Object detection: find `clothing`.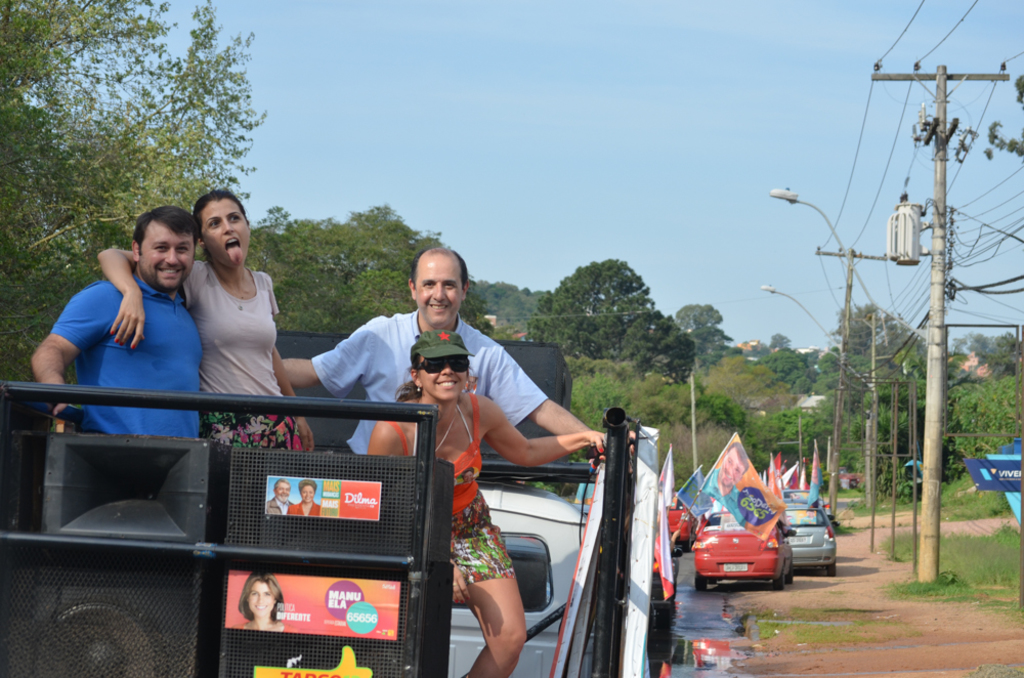
l=382, t=392, r=518, b=589.
